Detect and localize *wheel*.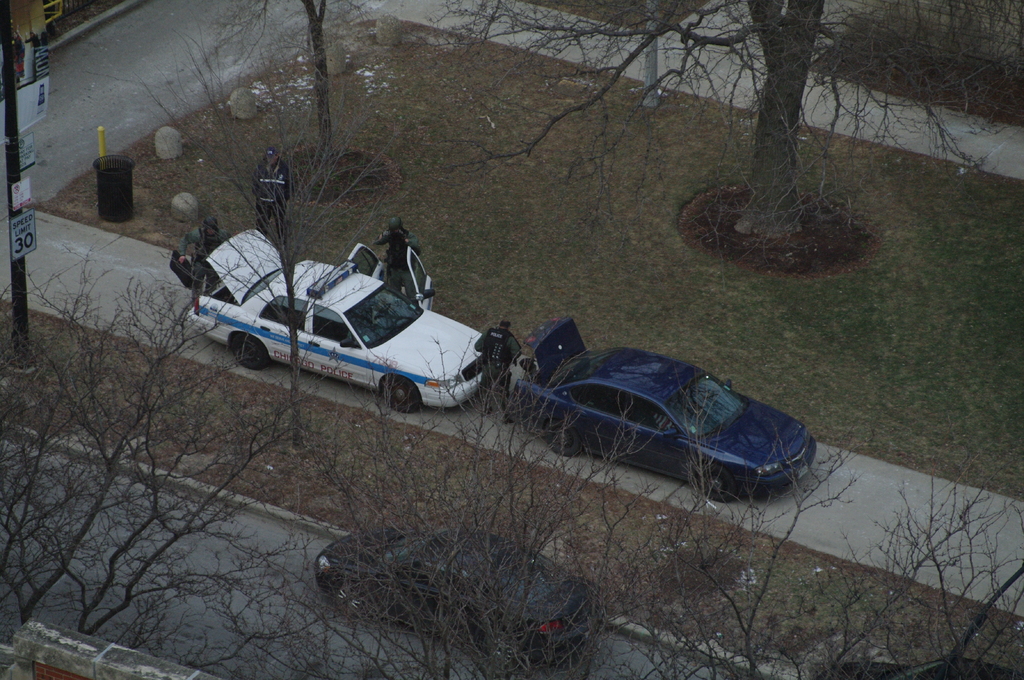
Localized at 485 633 525 672.
